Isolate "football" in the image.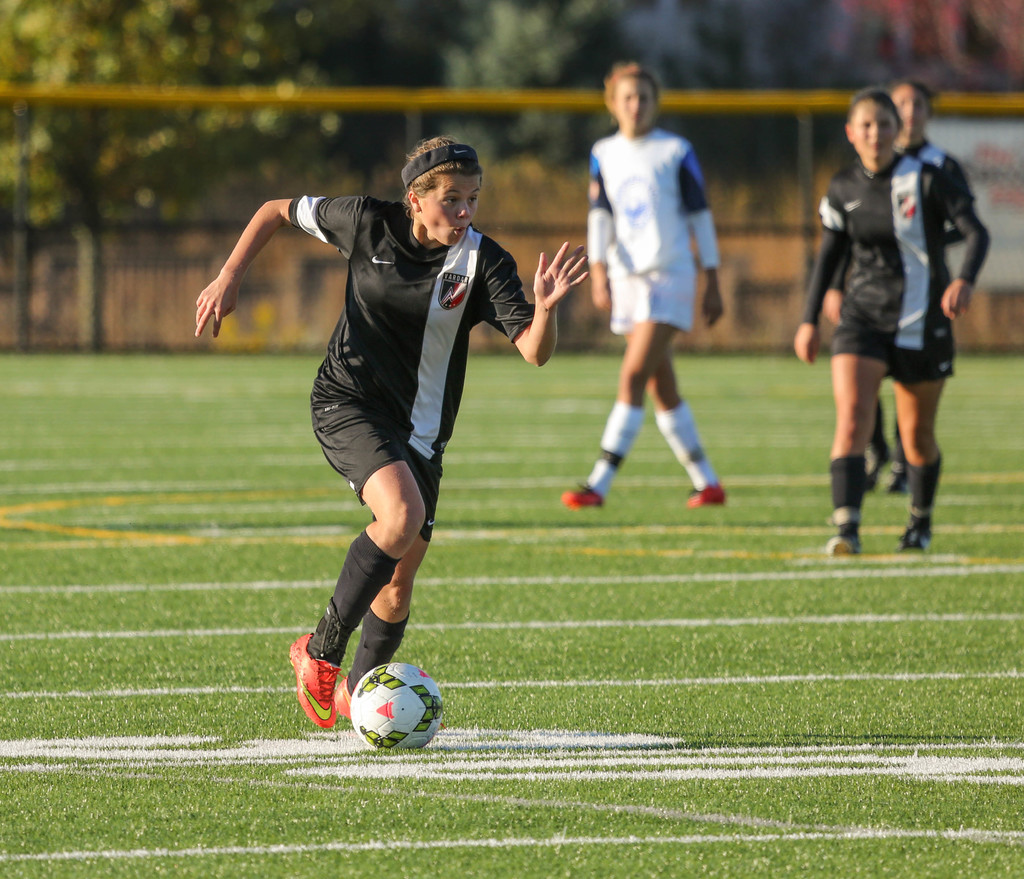
Isolated region: x1=345, y1=661, x2=445, y2=755.
